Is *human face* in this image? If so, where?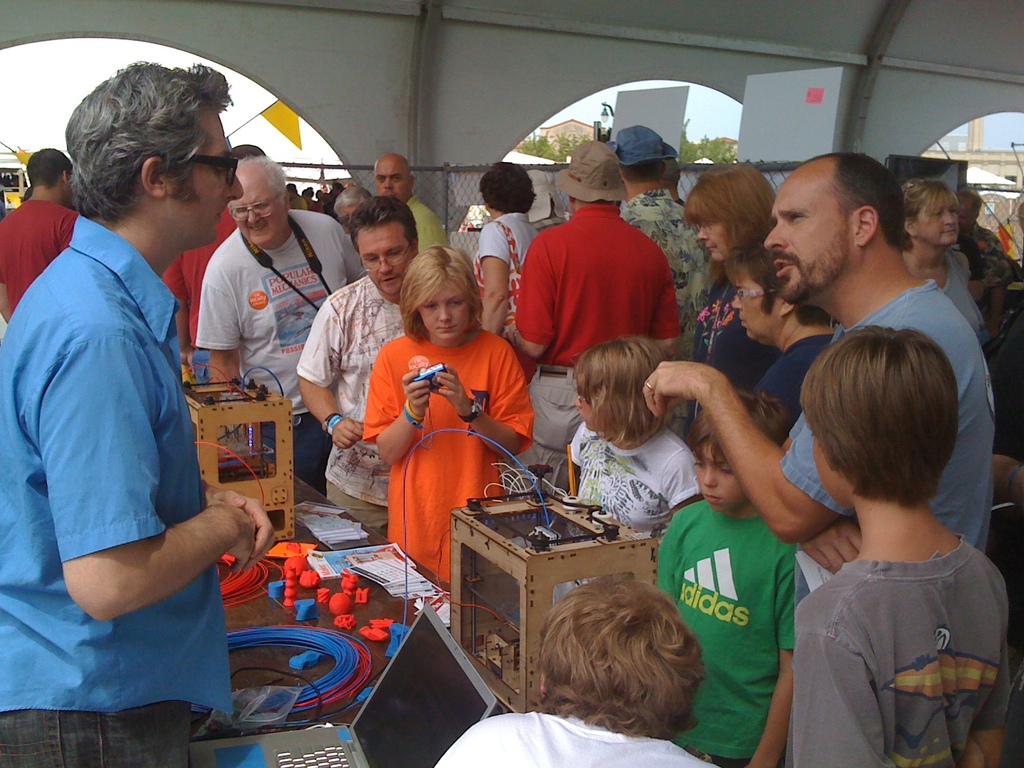
Yes, at [x1=356, y1=225, x2=413, y2=296].
